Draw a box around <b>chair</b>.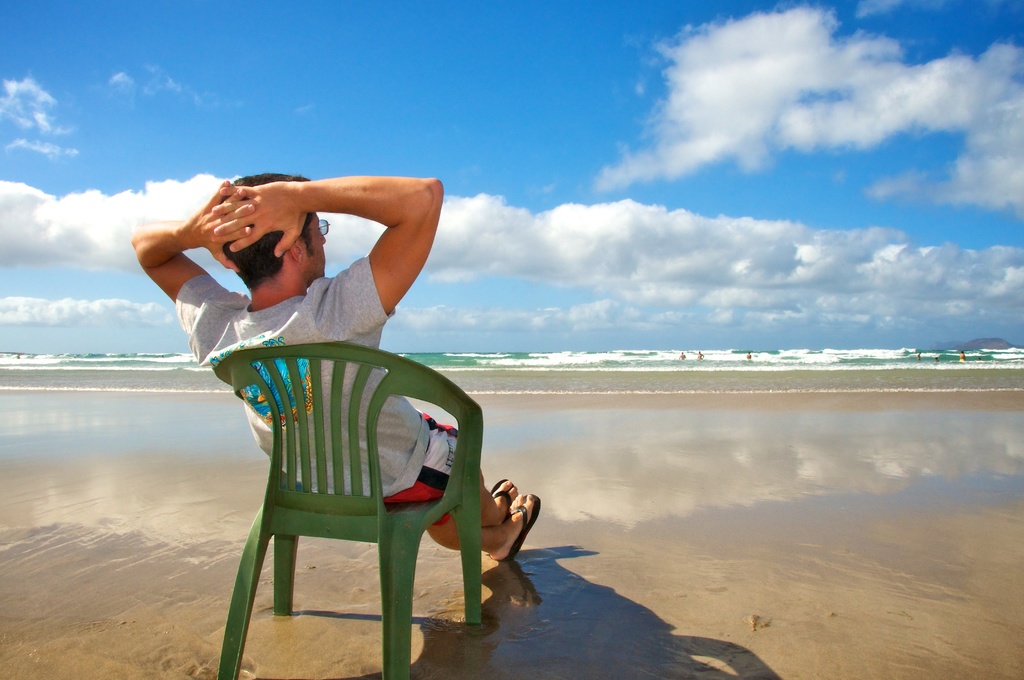
179, 282, 504, 679.
